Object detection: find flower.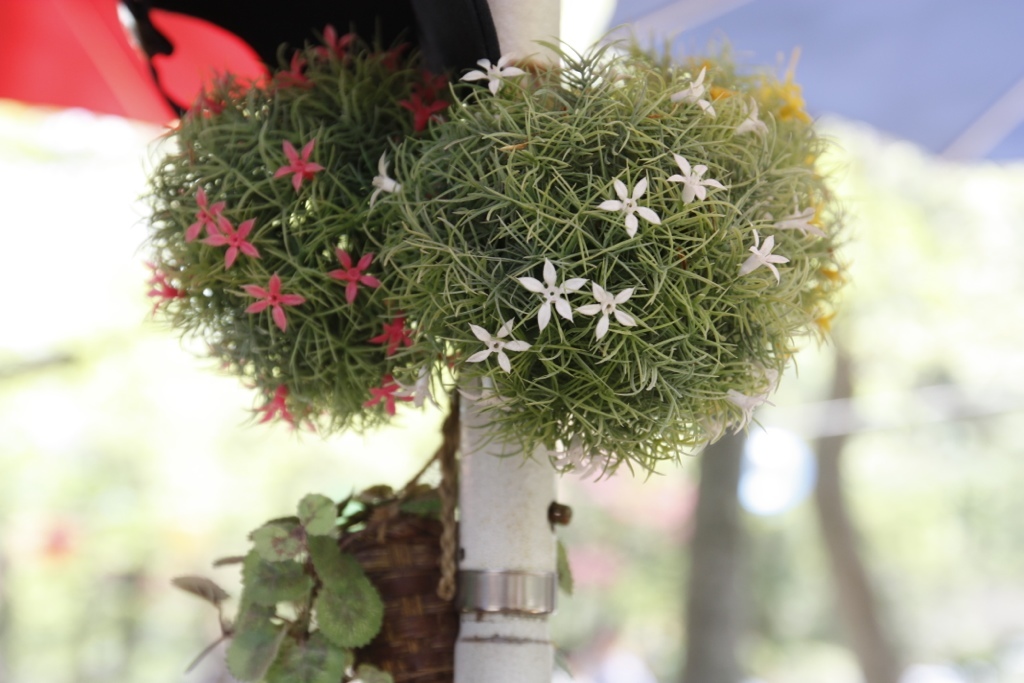
[x1=773, y1=205, x2=831, y2=239].
